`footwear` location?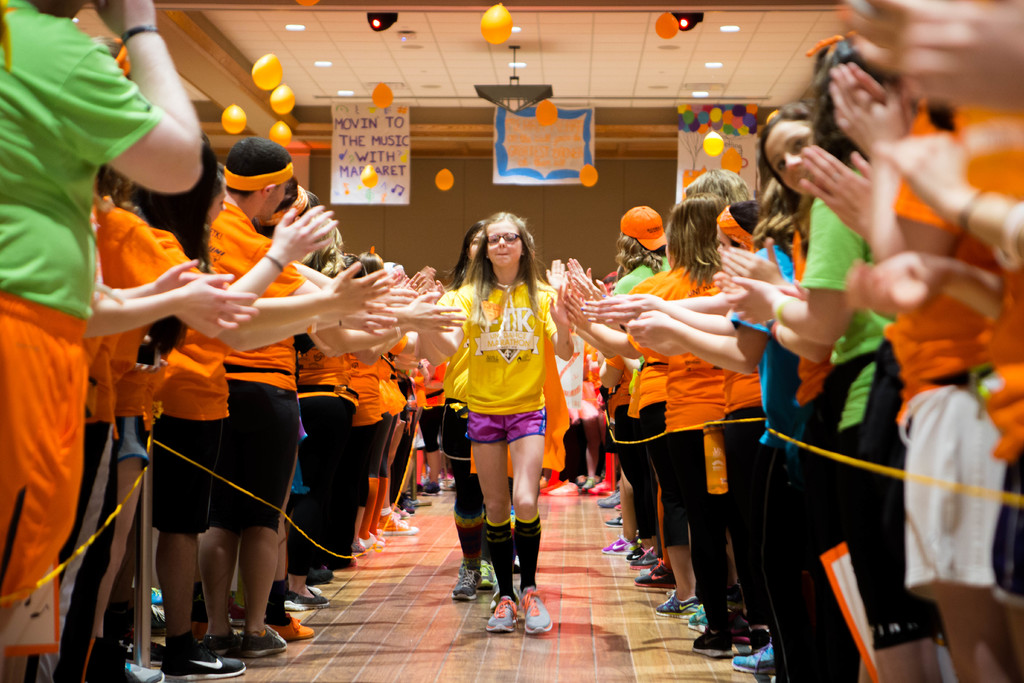
detection(121, 662, 162, 682)
